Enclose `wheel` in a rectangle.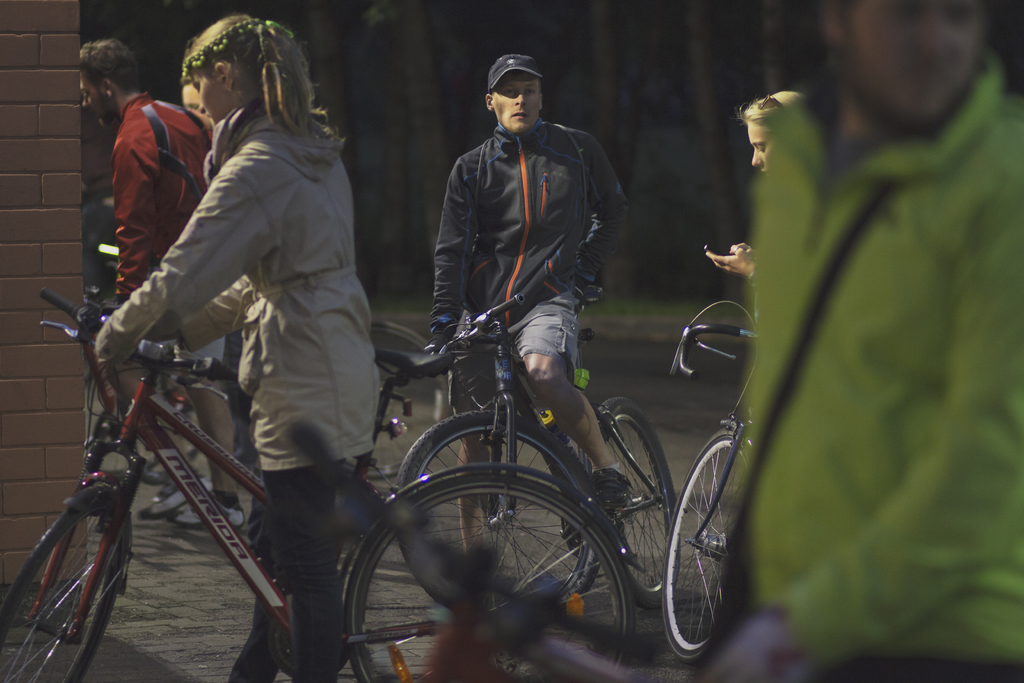
rect(400, 409, 592, 610).
